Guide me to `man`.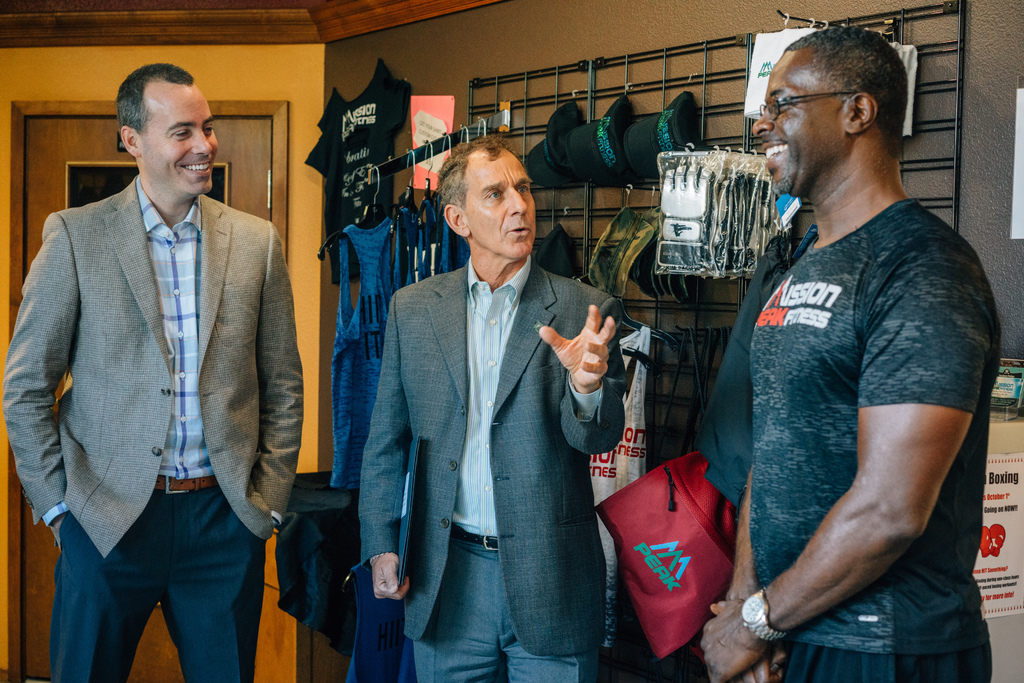
Guidance: rect(20, 55, 300, 664).
